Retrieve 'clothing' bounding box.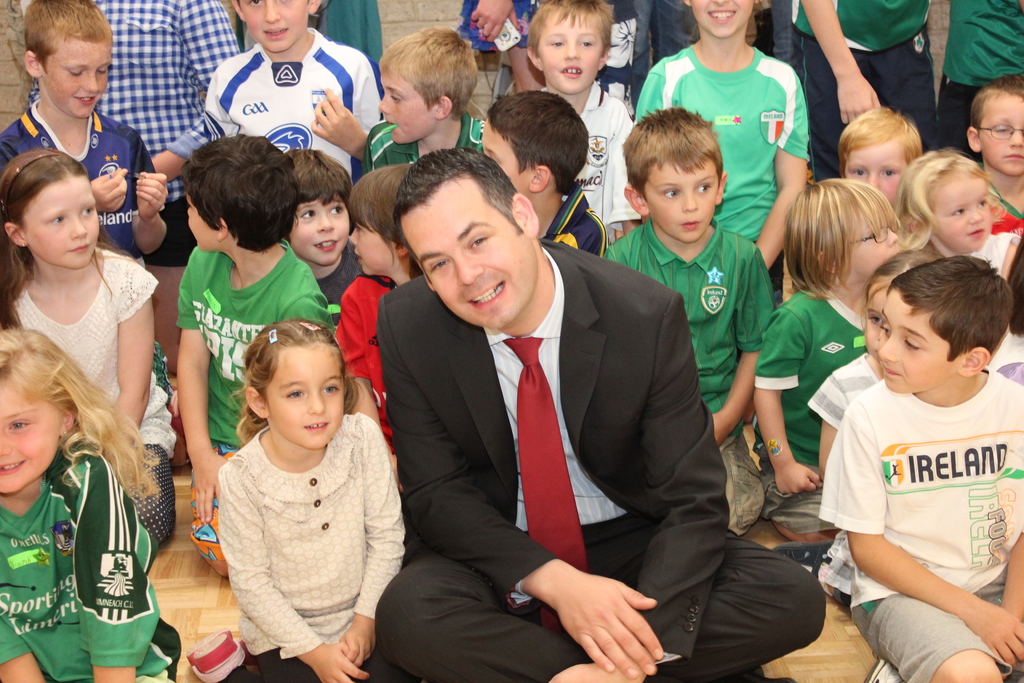
Bounding box: x1=577, y1=81, x2=634, y2=241.
